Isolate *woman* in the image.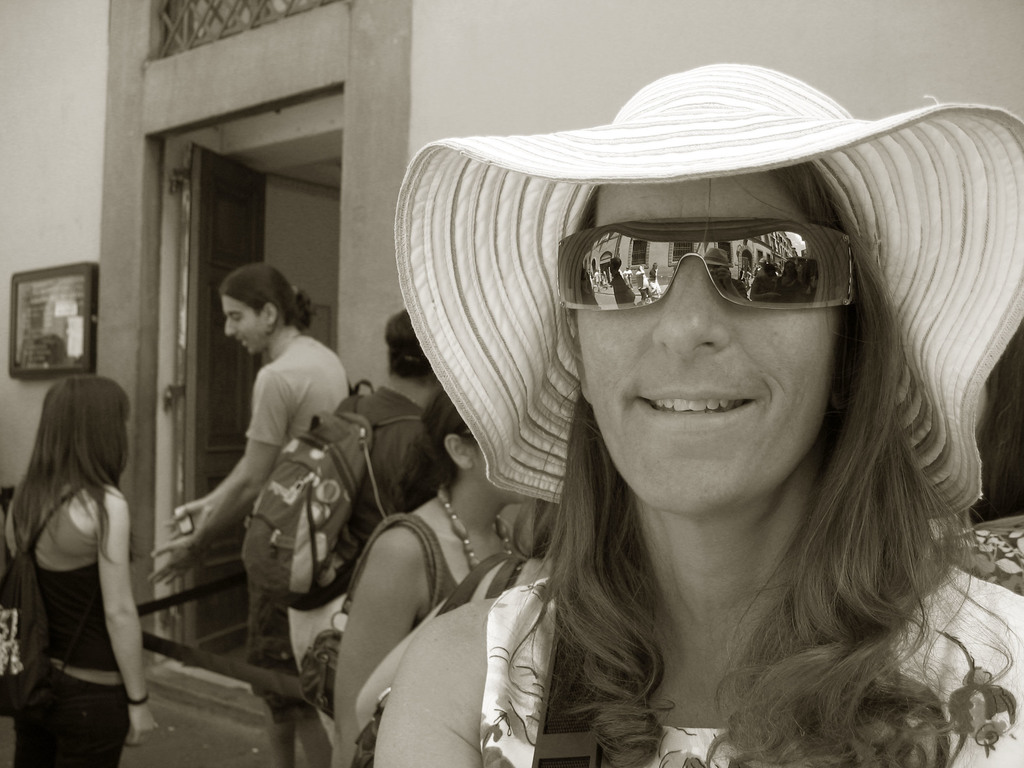
Isolated region: (0, 373, 160, 767).
